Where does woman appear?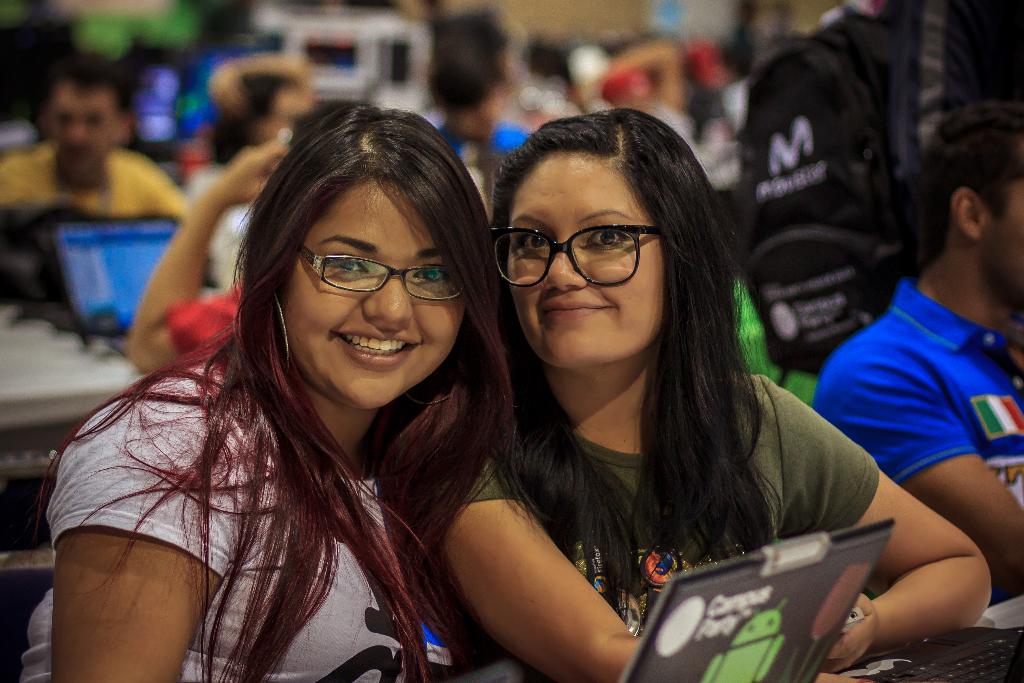
Appears at 399 108 989 682.
